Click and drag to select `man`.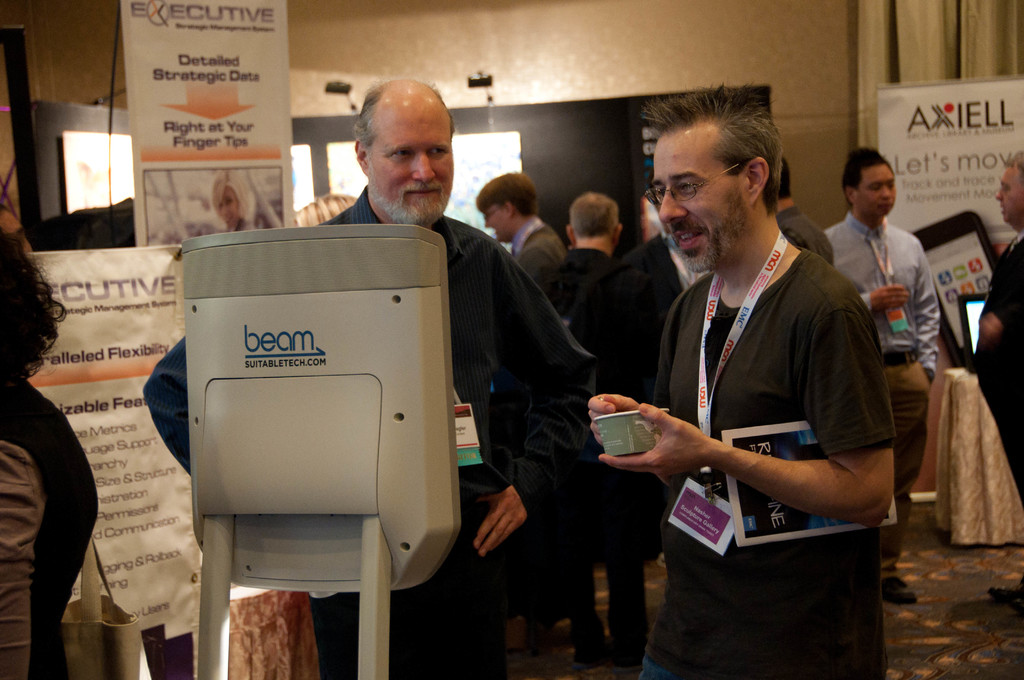
Selection: 555, 188, 690, 660.
